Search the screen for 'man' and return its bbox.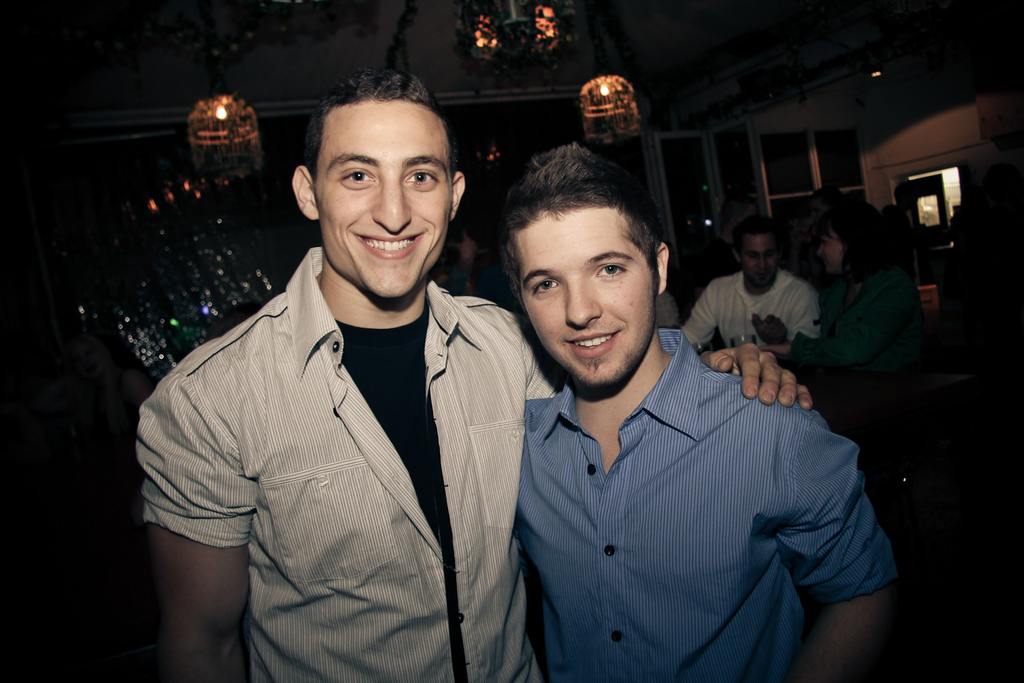
Found: bbox(131, 70, 815, 682).
